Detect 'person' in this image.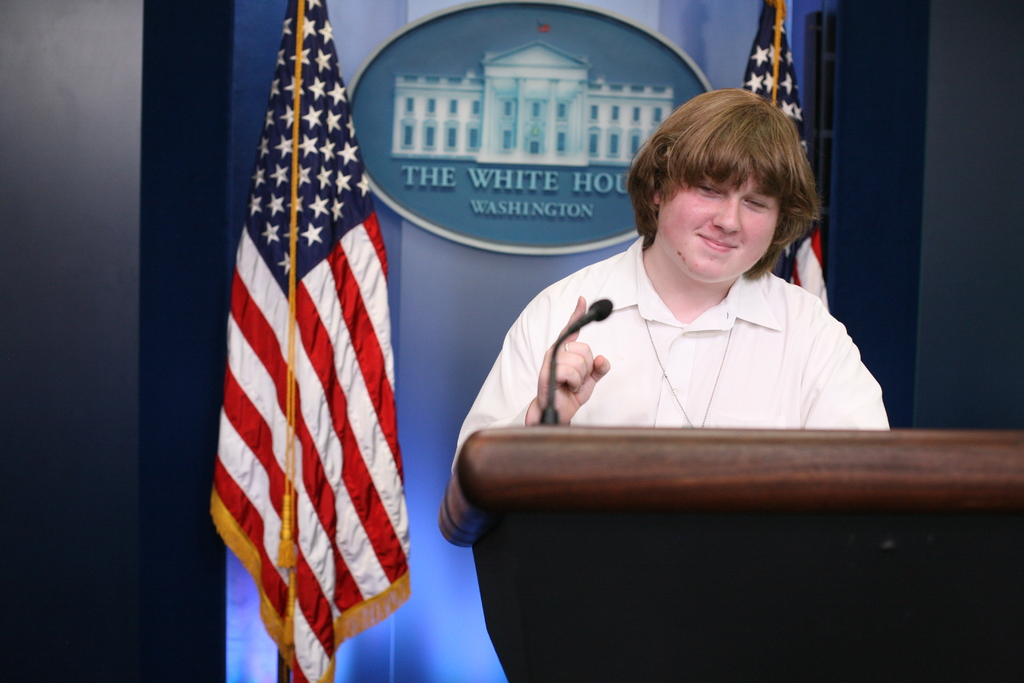
Detection: 500, 94, 888, 468.
